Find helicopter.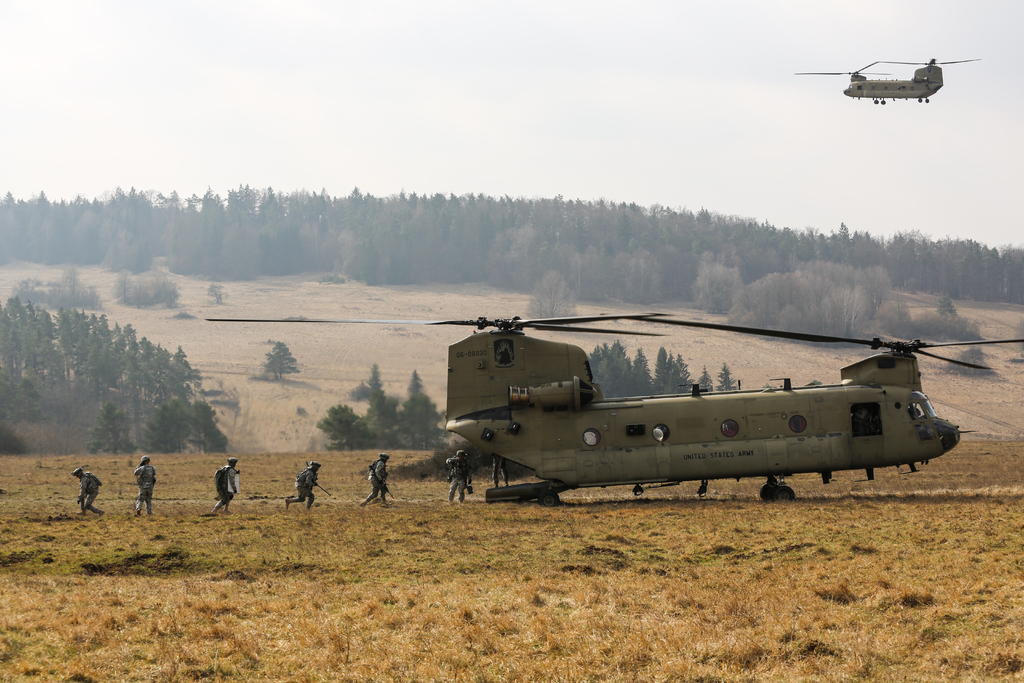
pyautogui.locateOnScreen(799, 28, 972, 109).
